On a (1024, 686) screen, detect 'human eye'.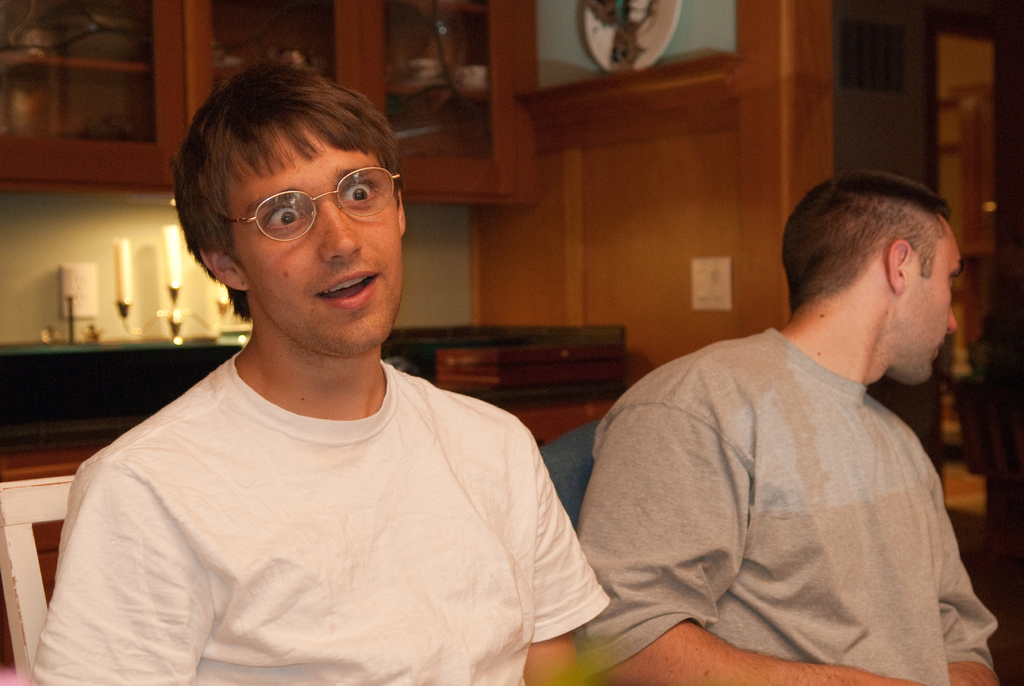
<bbox>339, 174, 381, 211</bbox>.
